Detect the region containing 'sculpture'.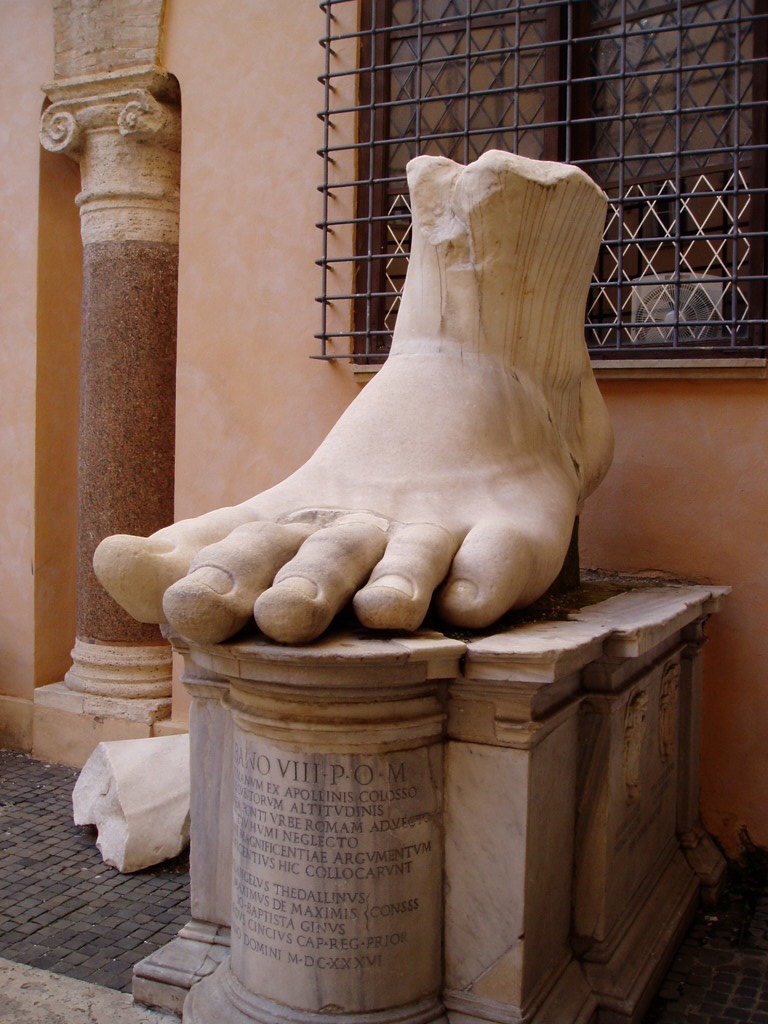
<box>134,141,655,672</box>.
